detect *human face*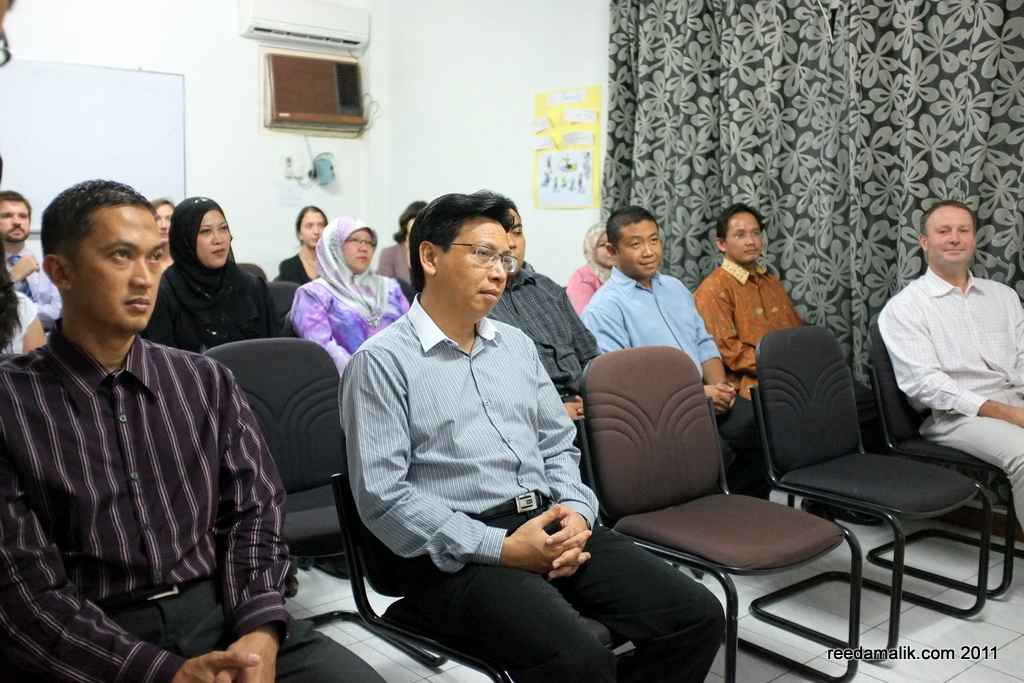
detection(301, 203, 320, 248)
